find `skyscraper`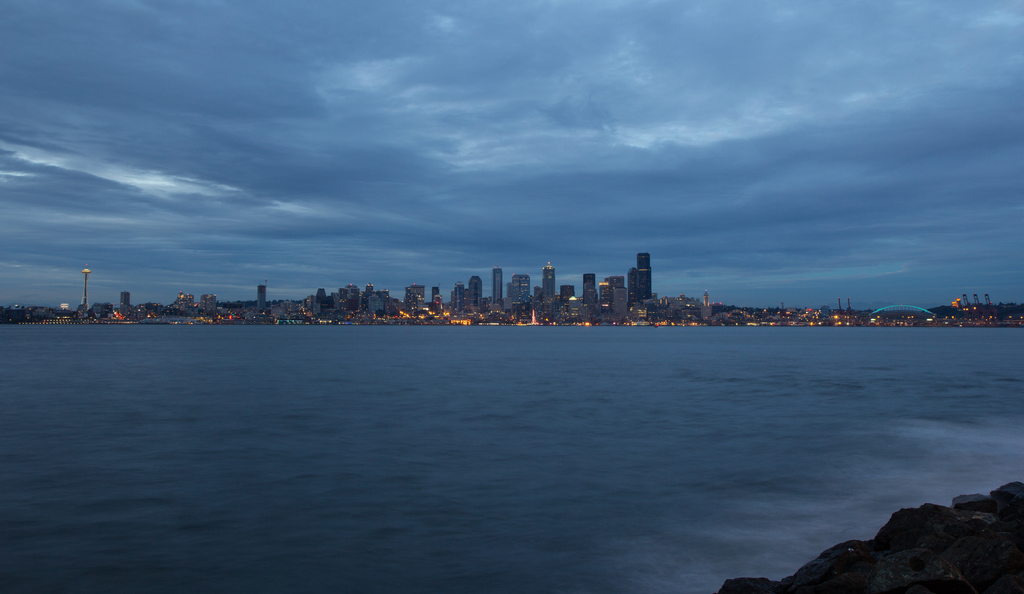
466:276:483:312
